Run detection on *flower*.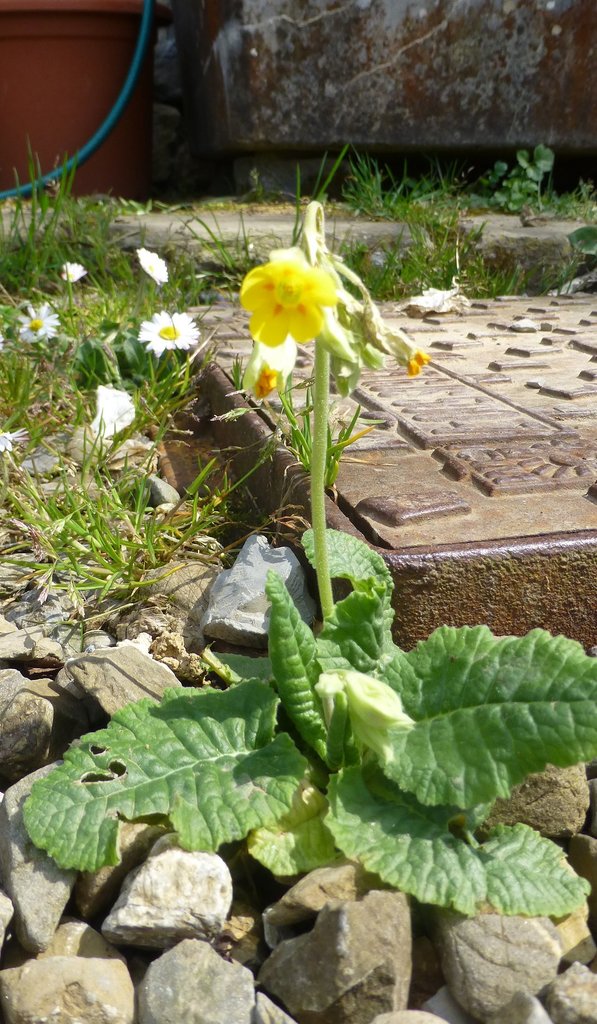
Result: [137,307,202,353].
